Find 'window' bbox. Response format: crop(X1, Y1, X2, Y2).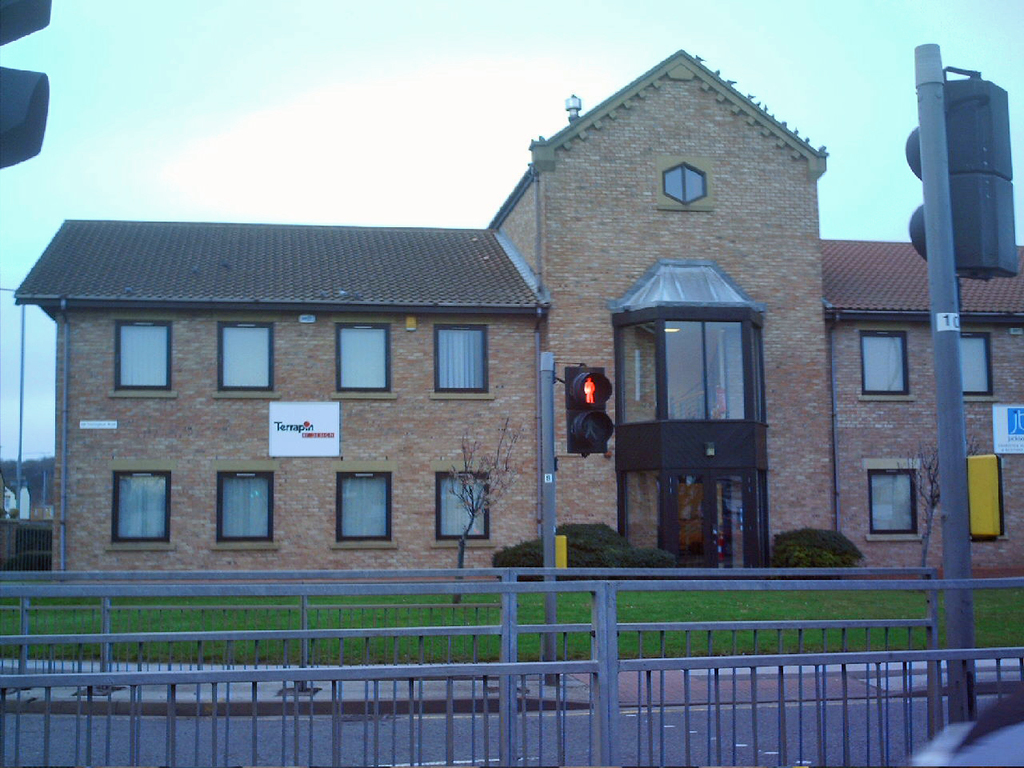
crop(106, 466, 171, 542).
